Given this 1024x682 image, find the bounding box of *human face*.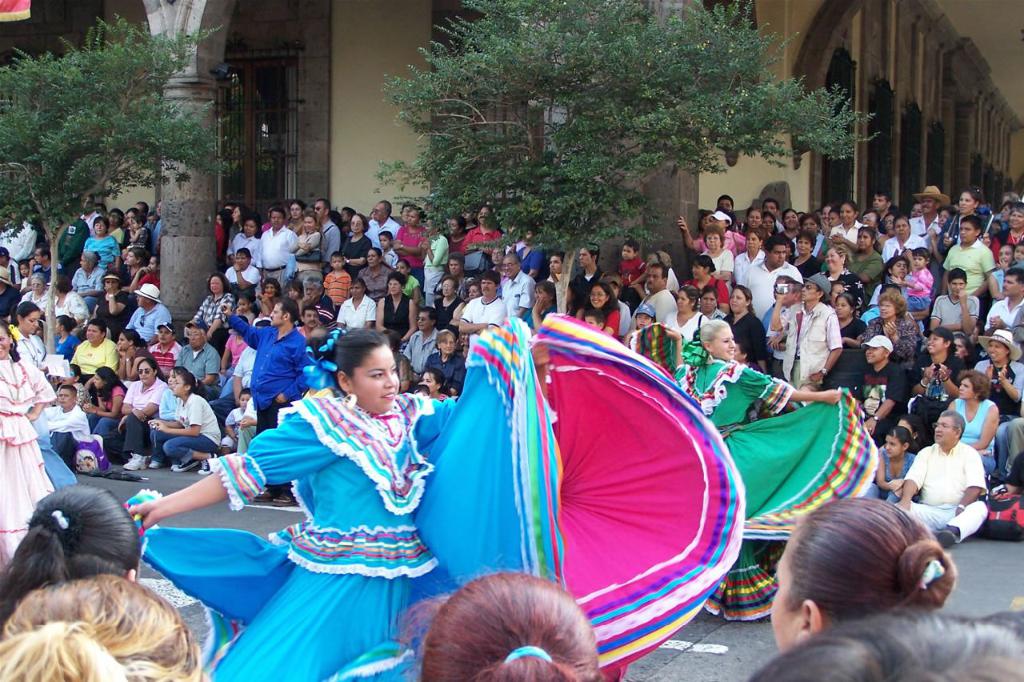
detection(170, 375, 186, 394).
